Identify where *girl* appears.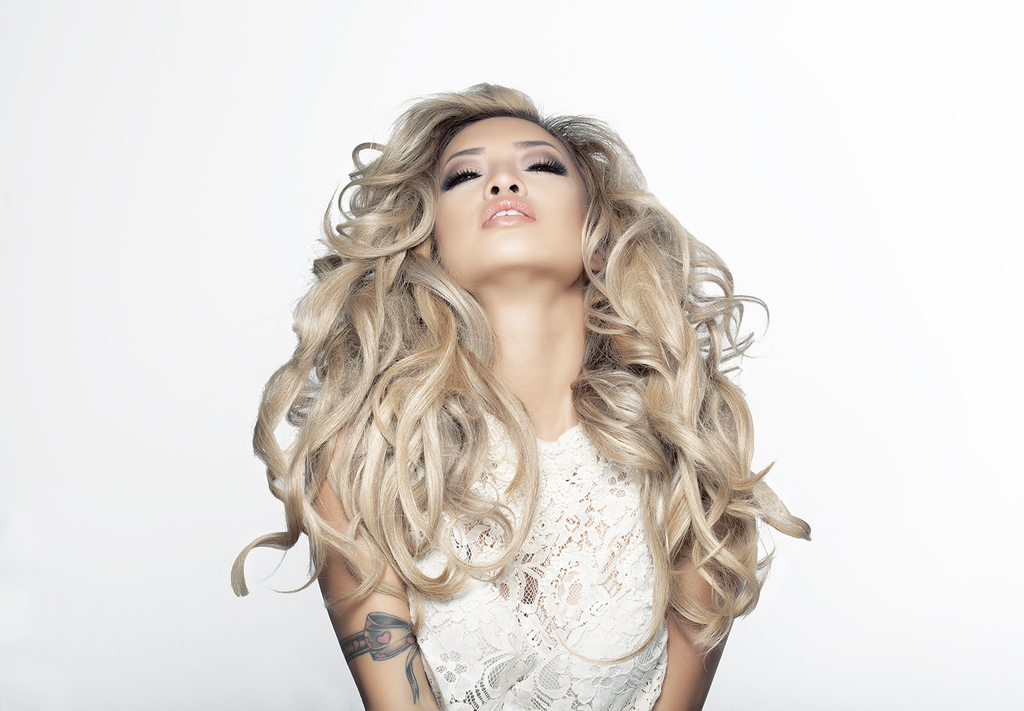
Appears at pyautogui.locateOnScreen(231, 78, 810, 710).
